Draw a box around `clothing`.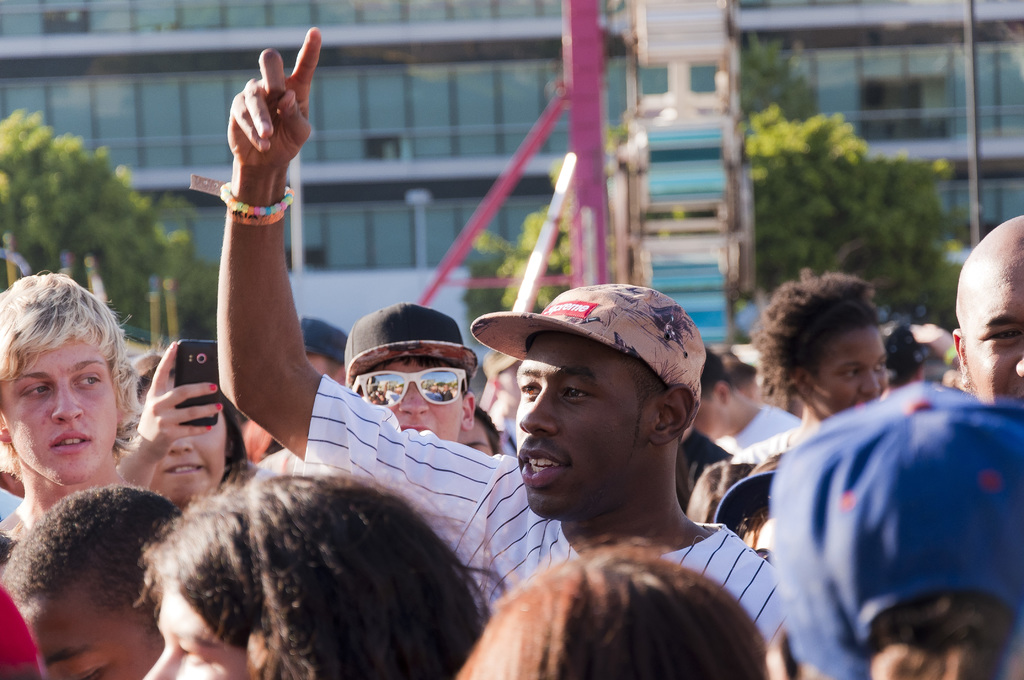
458, 275, 710, 431.
